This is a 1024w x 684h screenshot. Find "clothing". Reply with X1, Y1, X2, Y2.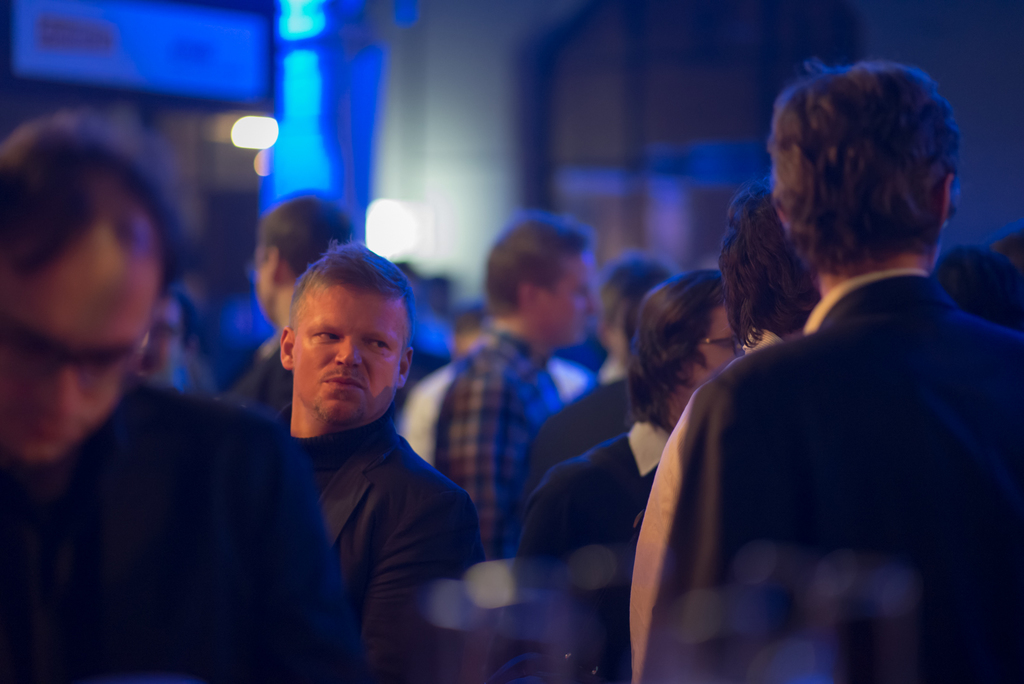
286, 414, 483, 683.
